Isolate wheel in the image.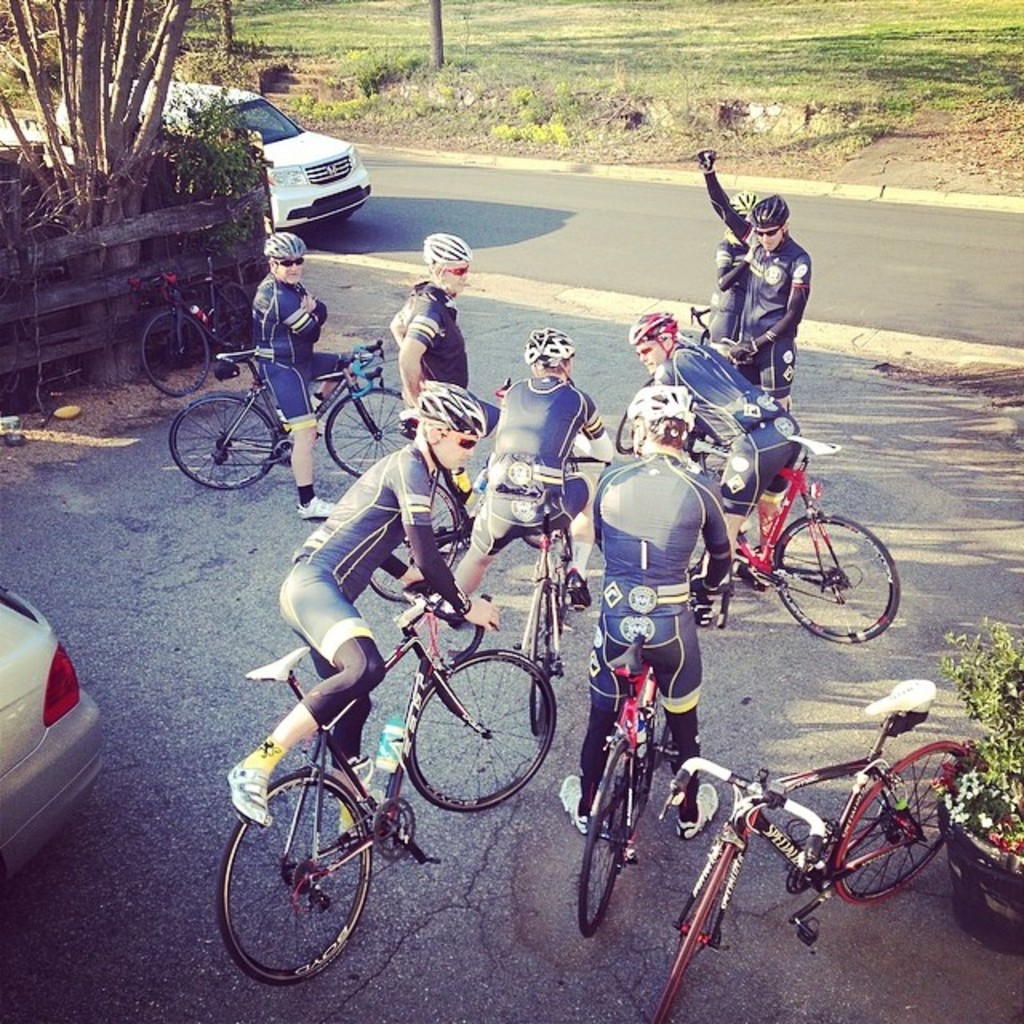
Isolated region: 368, 477, 458, 608.
